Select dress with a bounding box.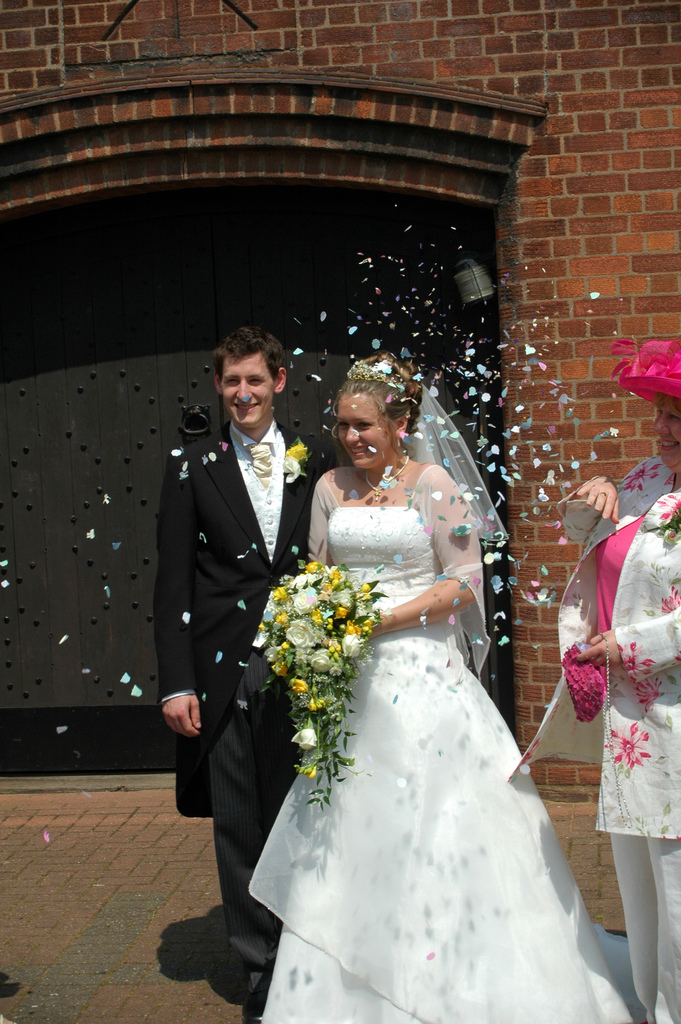
l=243, t=378, r=643, b=1023.
